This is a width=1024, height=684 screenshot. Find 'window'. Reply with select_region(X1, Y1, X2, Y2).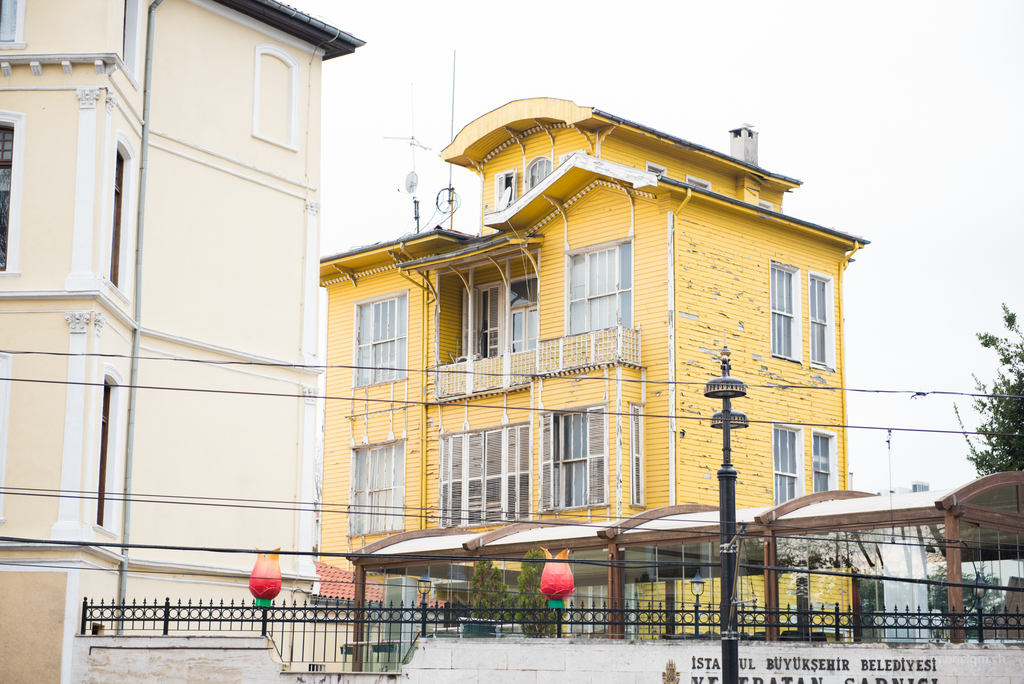
select_region(546, 409, 597, 505).
